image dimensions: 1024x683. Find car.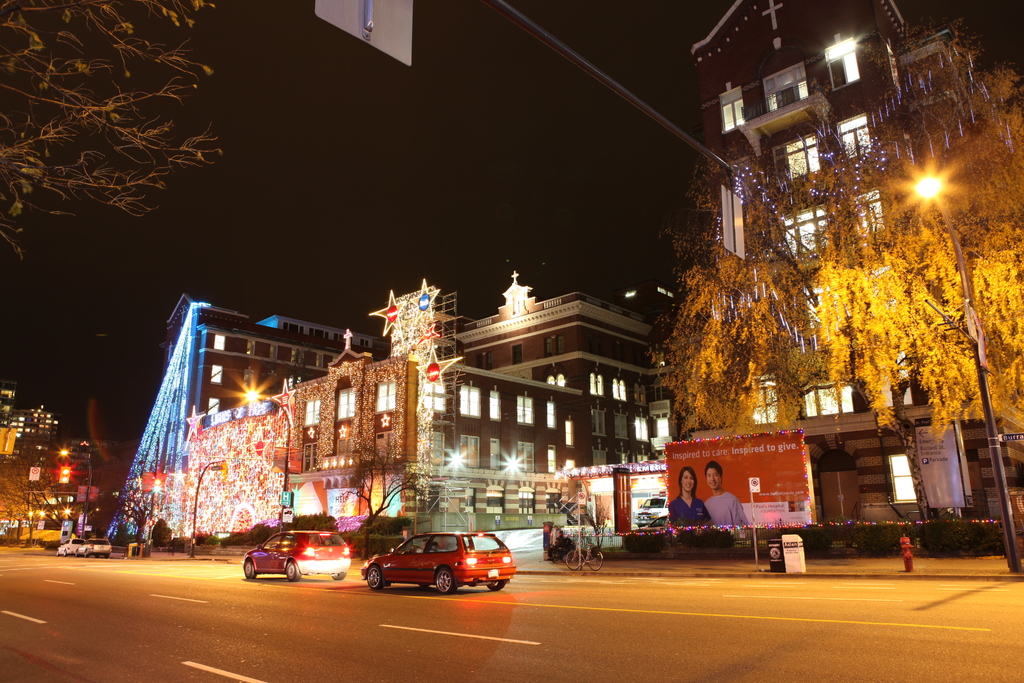
<box>72,536,121,558</box>.
